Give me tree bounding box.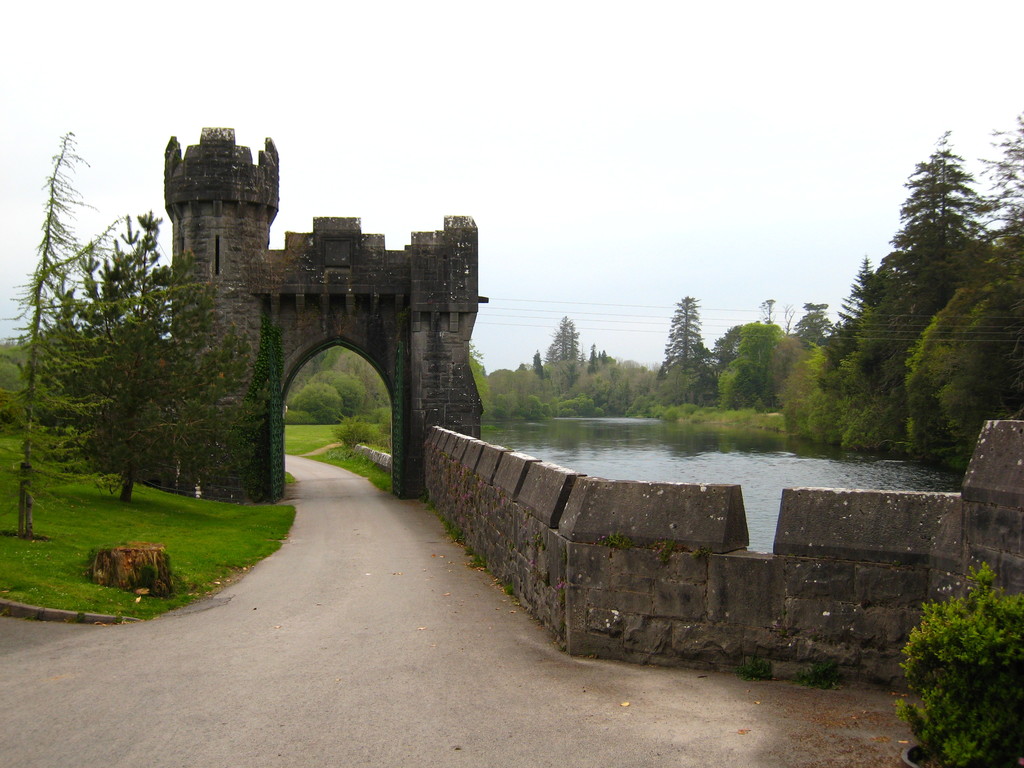
<bbox>545, 311, 580, 373</bbox>.
